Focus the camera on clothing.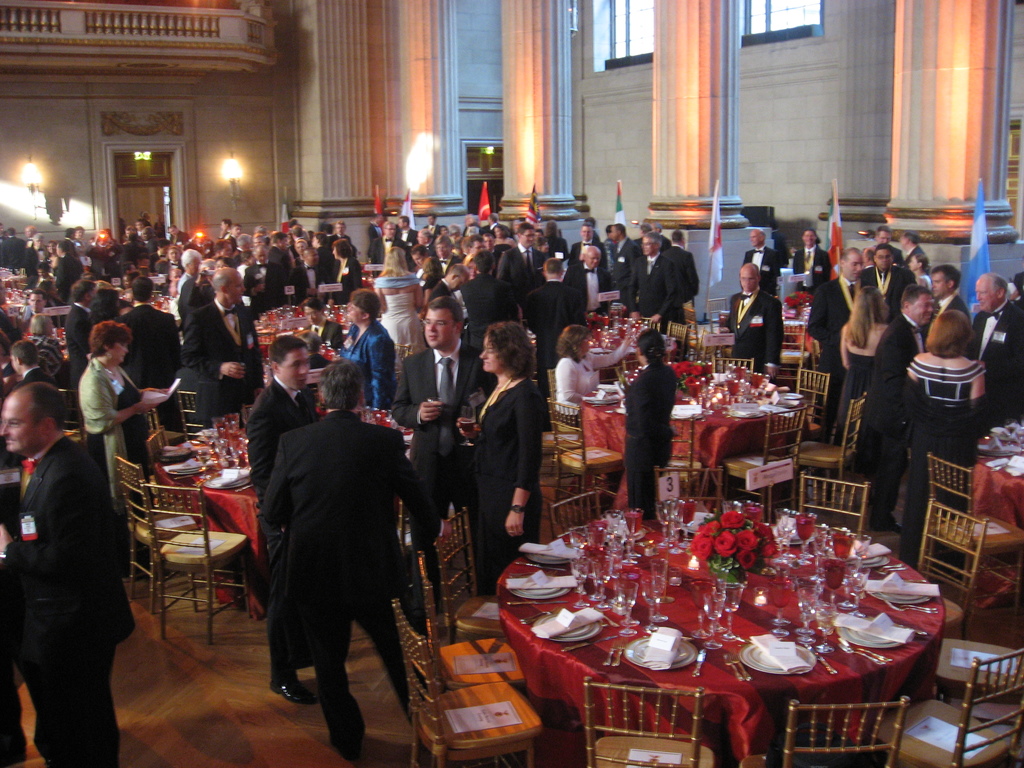
Focus region: (242, 262, 282, 314).
